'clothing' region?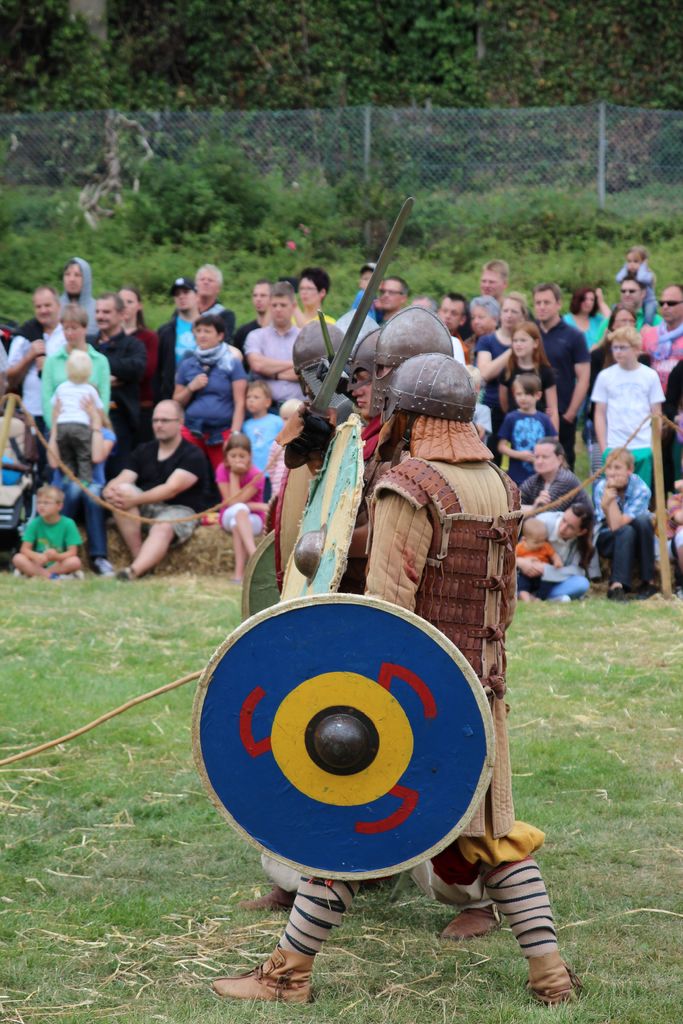
[445,327,470,365]
